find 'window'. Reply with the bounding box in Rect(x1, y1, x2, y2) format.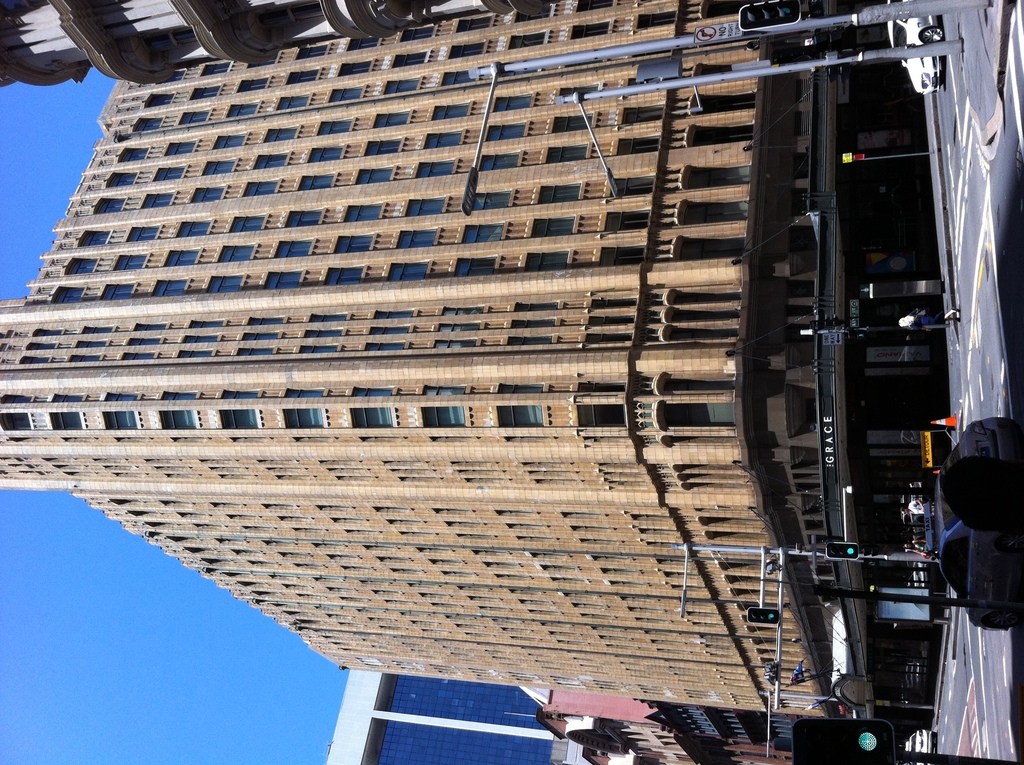
Rect(216, 241, 257, 263).
